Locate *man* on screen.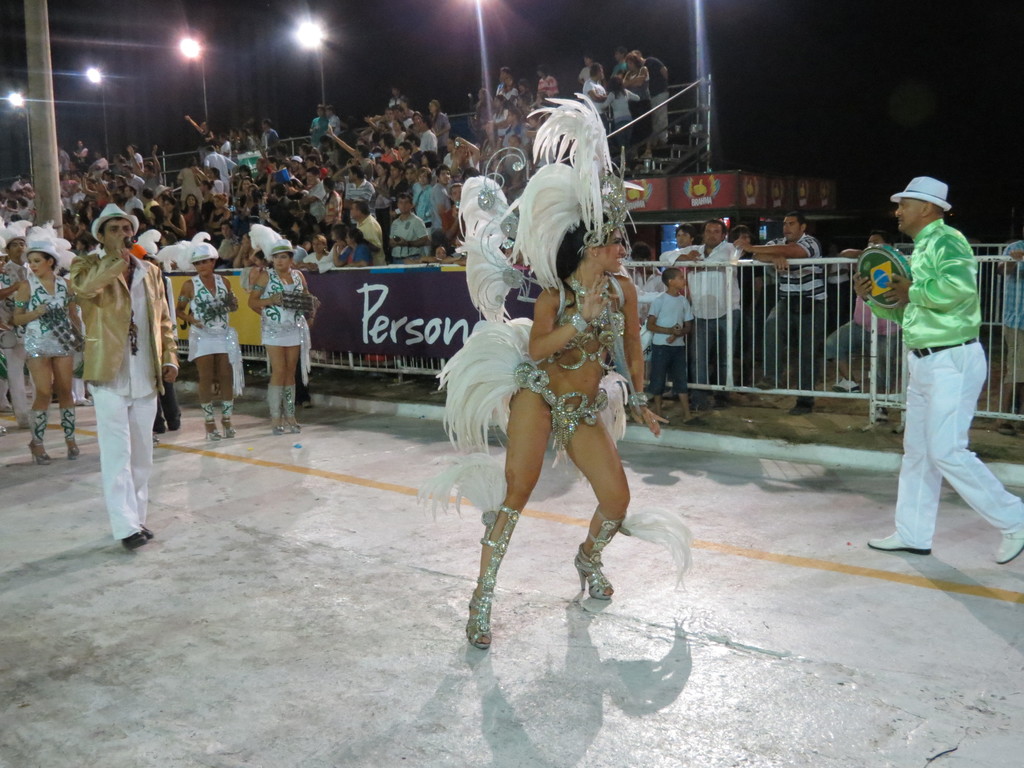
On screen at (left=394, top=105, right=417, bottom=132).
